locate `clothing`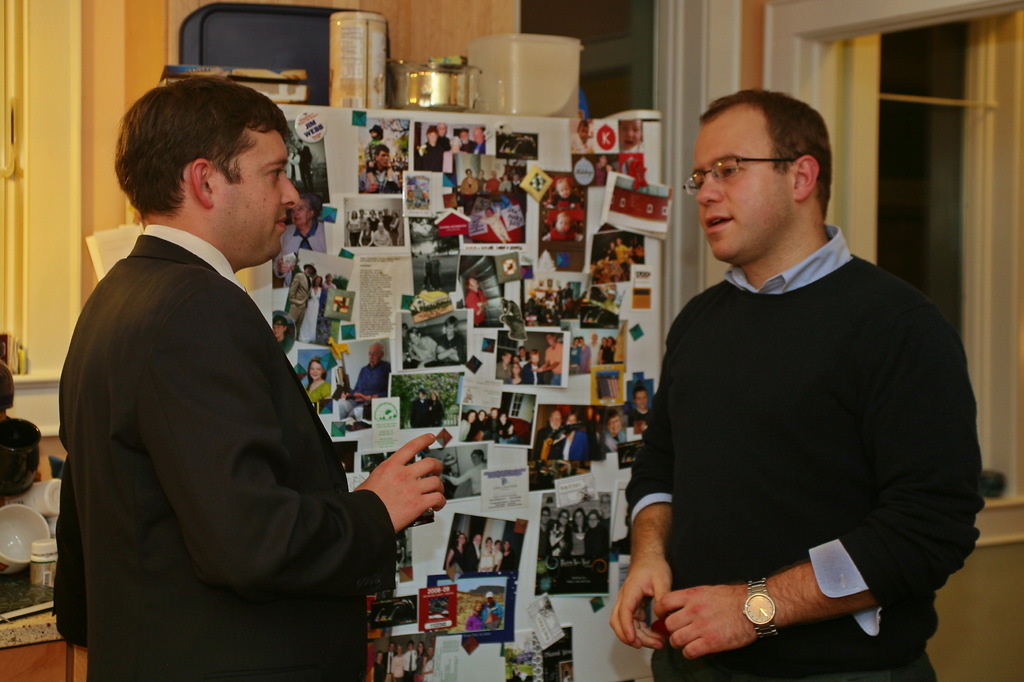
pyautogui.locateOnScreen(627, 178, 969, 669)
